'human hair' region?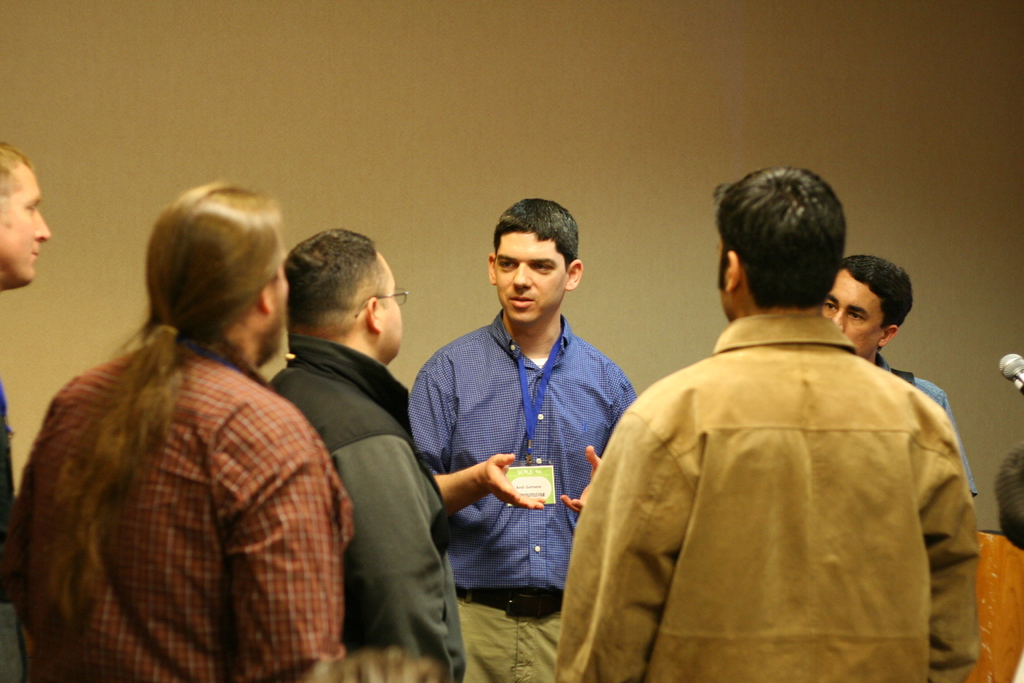
bbox(0, 143, 33, 202)
